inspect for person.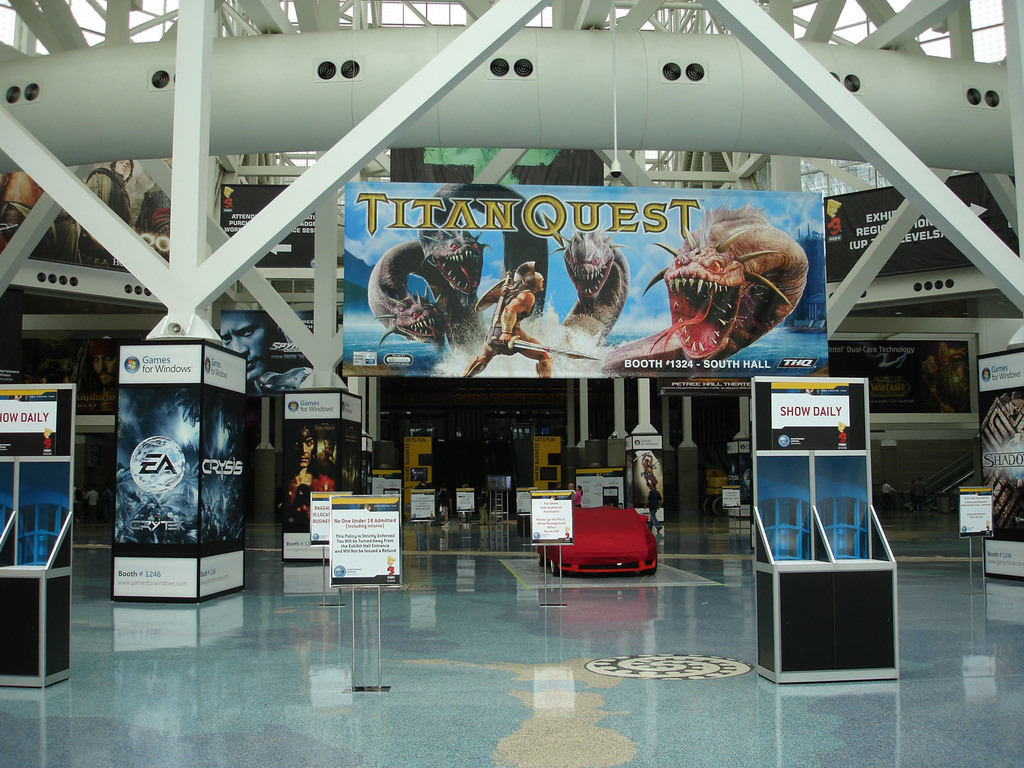
Inspection: [284,426,335,498].
